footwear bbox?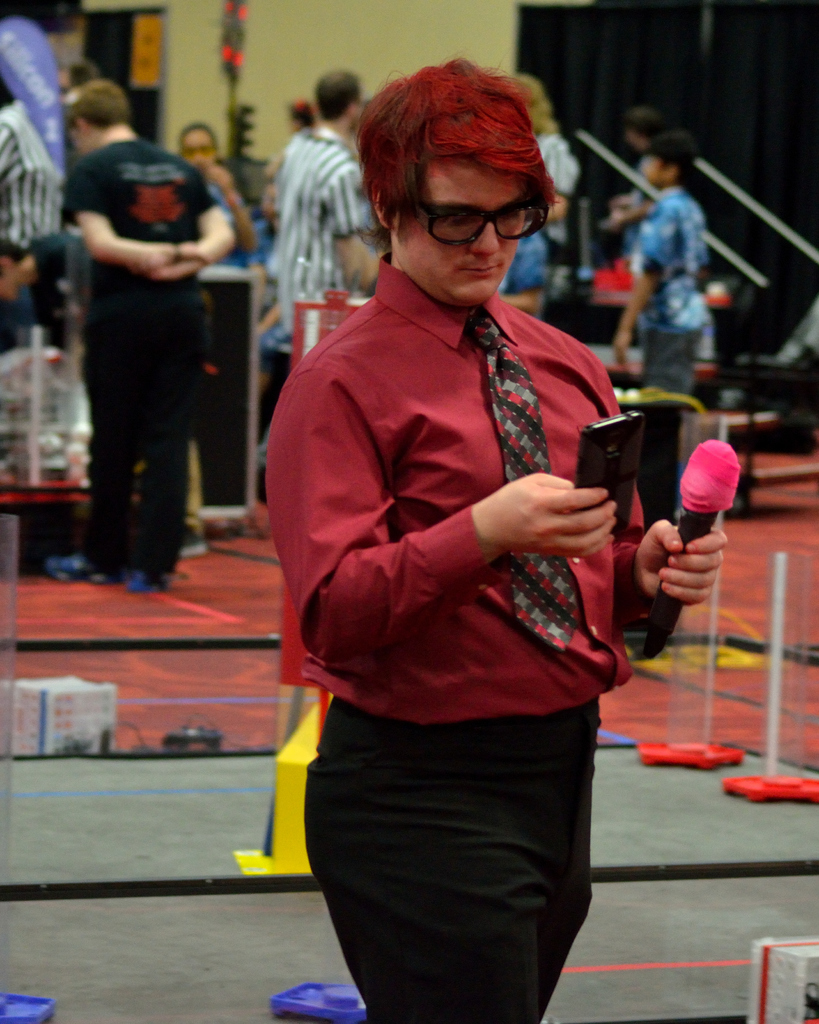
126,569,172,592
